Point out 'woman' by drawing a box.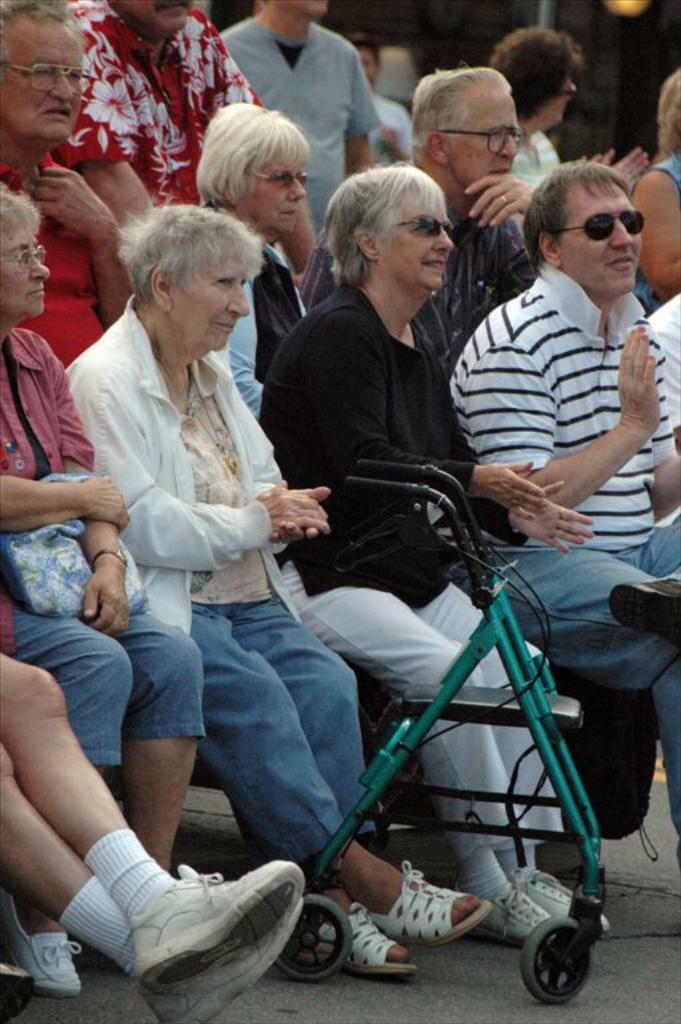
[x1=51, y1=152, x2=370, y2=963].
